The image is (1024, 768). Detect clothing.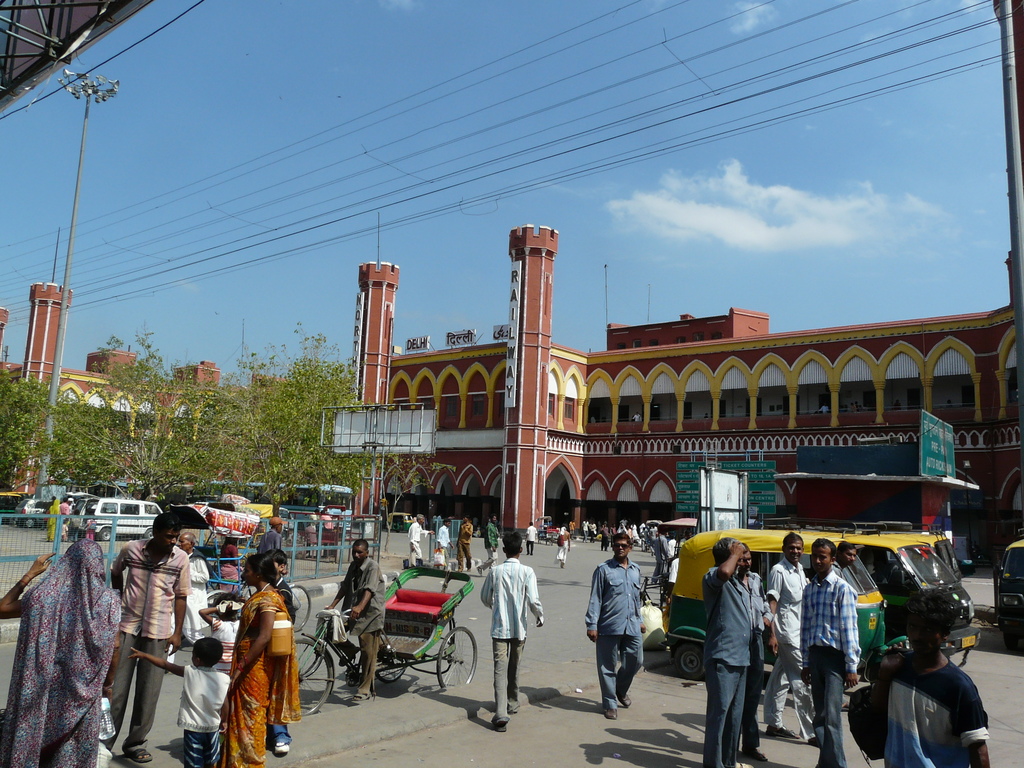
Detection: left=700, top=564, right=778, bottom=755.
